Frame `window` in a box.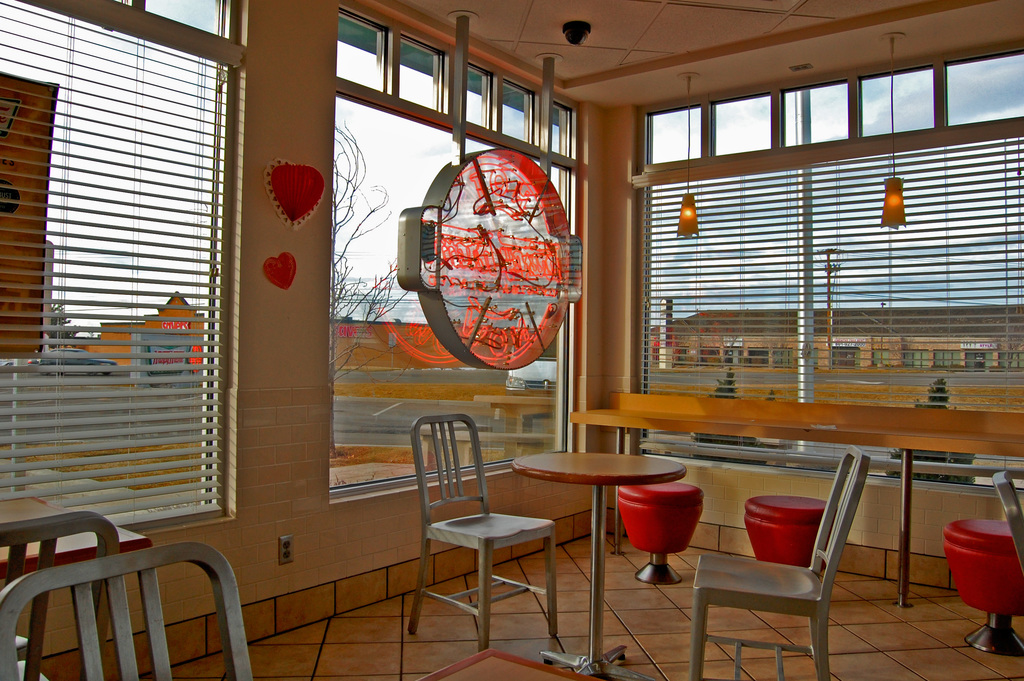
crop(999, 350, 1023, 369).
